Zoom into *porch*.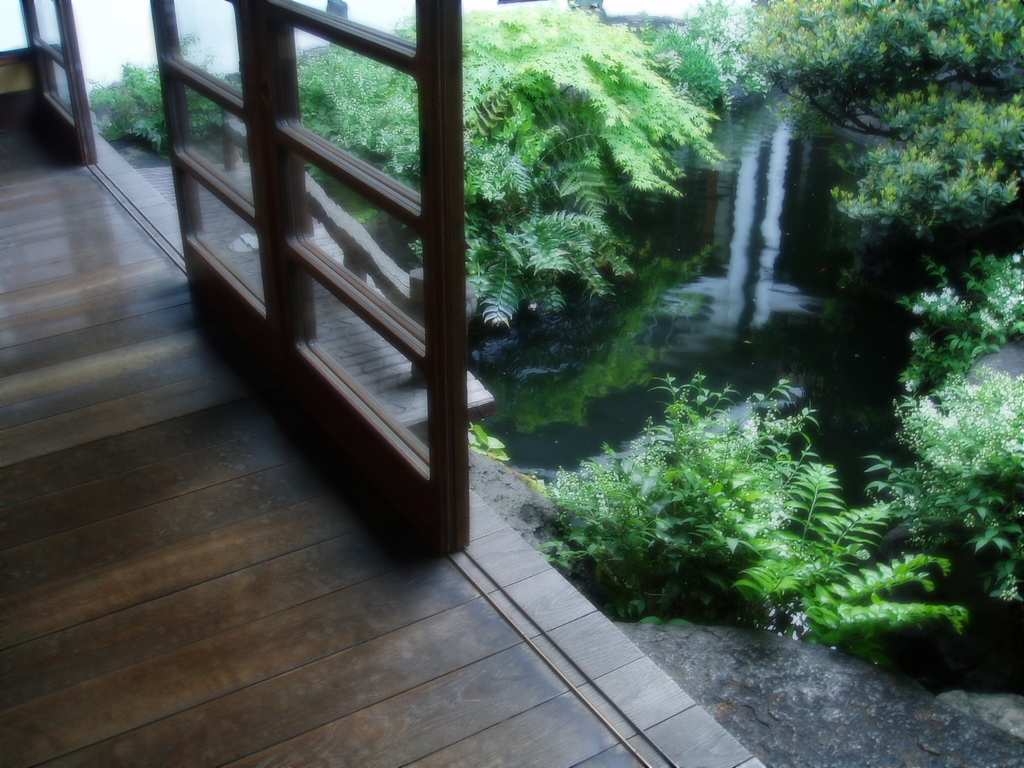
Zoom target: BBox(0, 0, 771, 767).
